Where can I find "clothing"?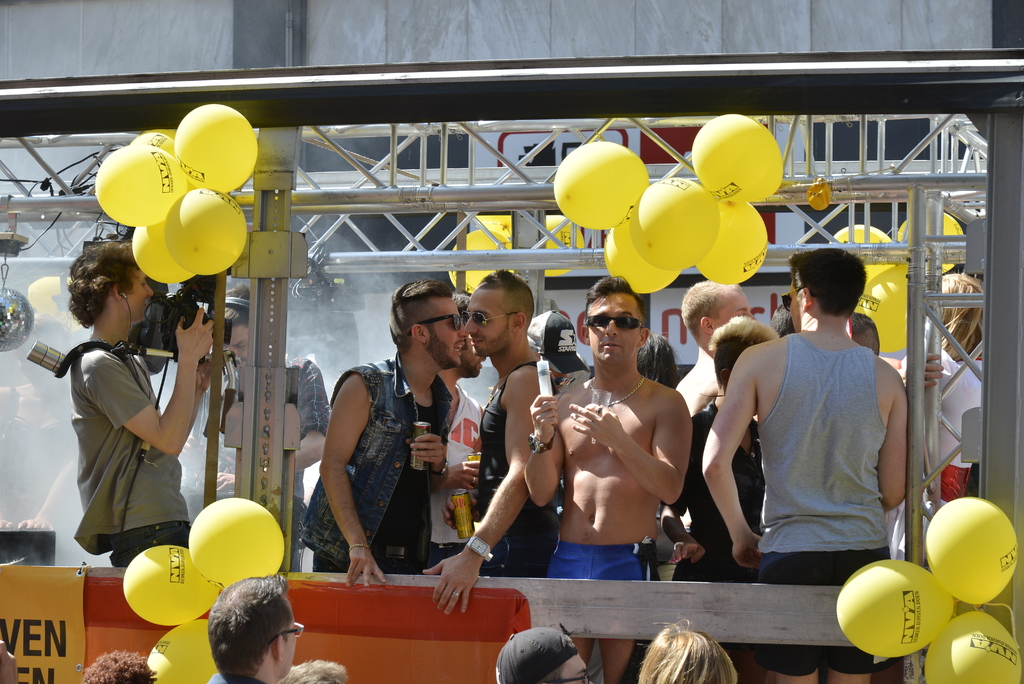
You can find it at <region>660, 395, 767, 582</region>.
